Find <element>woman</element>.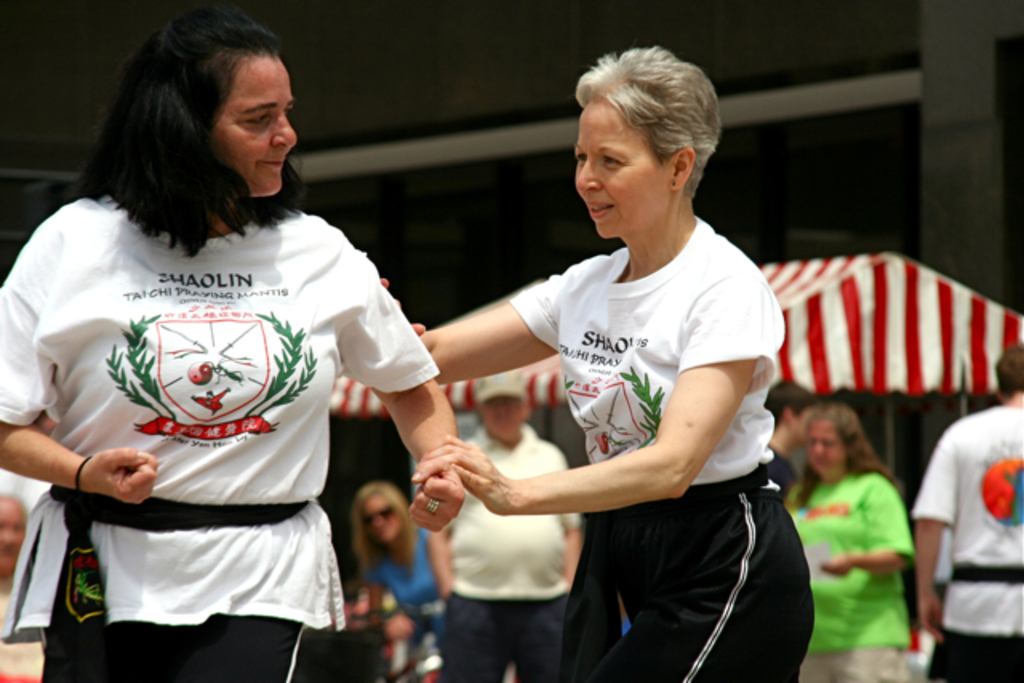
l=378, t=48, r=816, b=681.
